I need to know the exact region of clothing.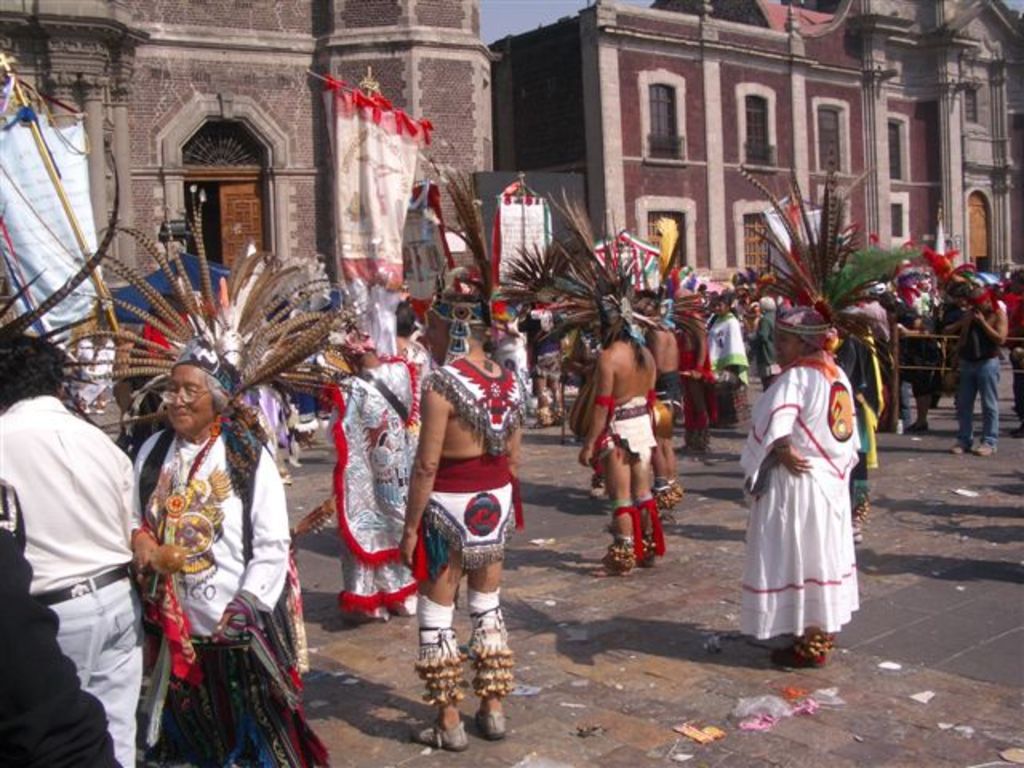
Region: box=[136, 424, 293, 766].
